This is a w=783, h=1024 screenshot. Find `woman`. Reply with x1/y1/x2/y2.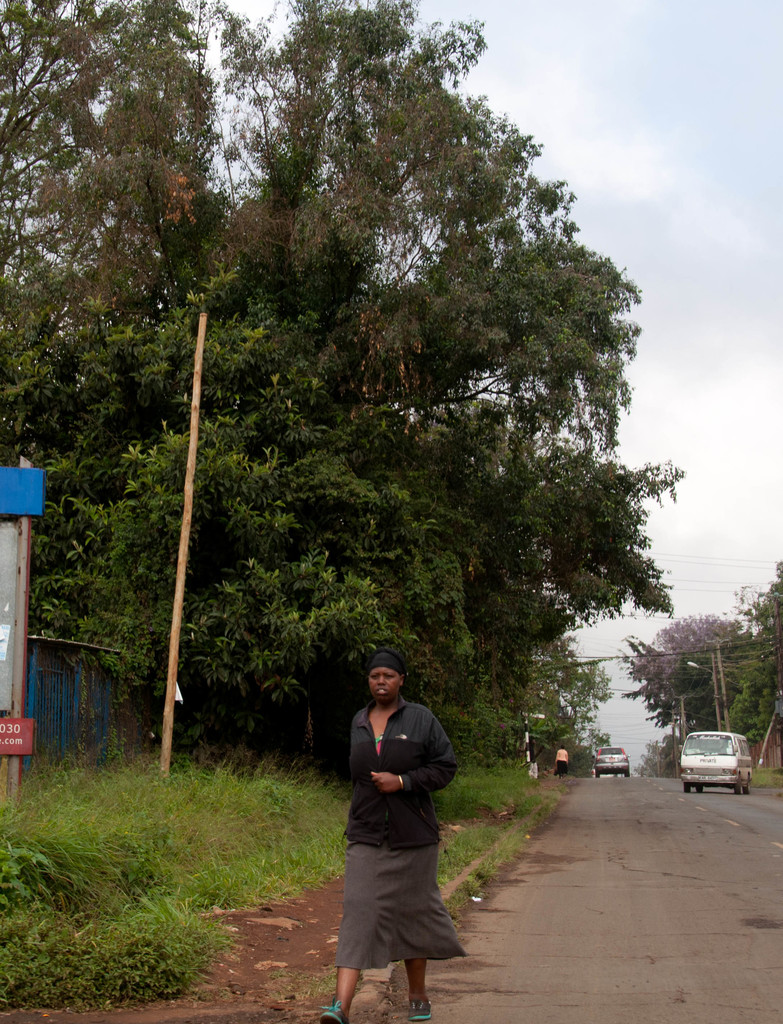
319/648/469/1023.
